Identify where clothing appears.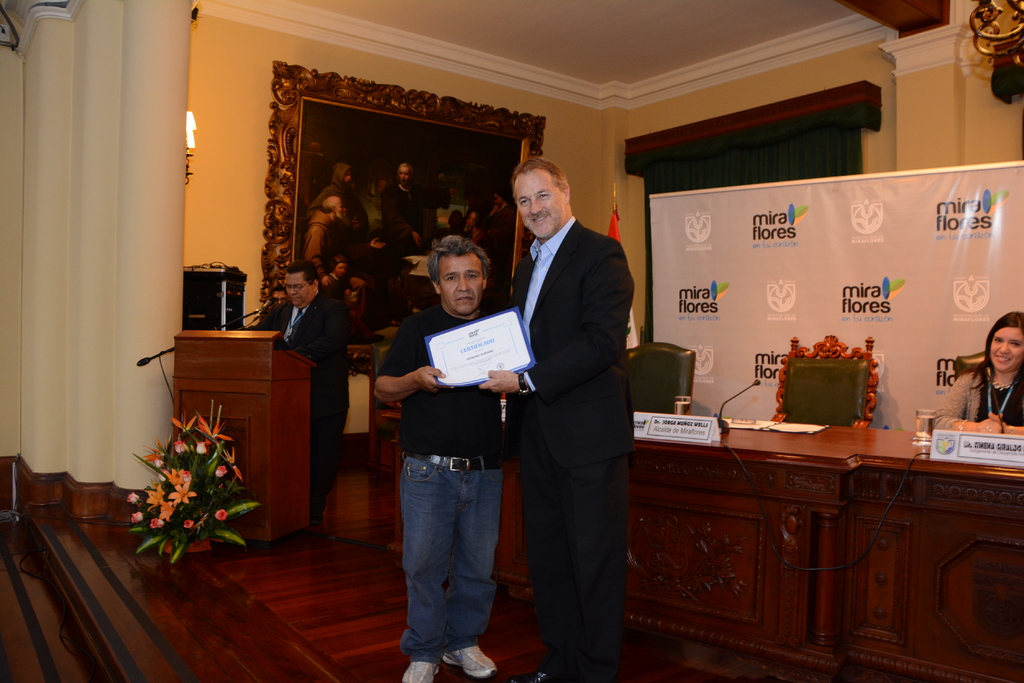
Appears at [306,210,372,337].
